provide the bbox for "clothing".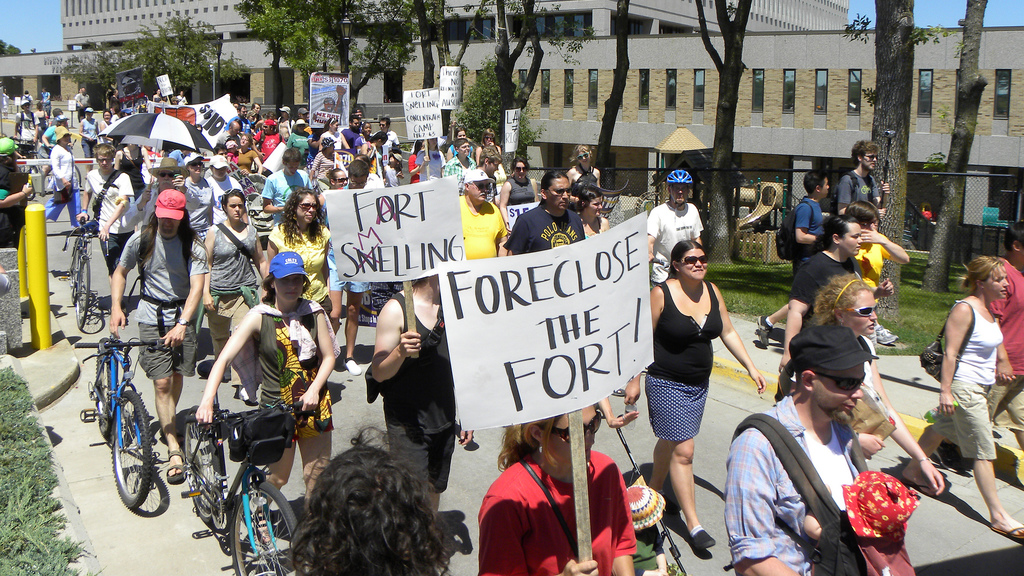
<box>786,248,863,341</box>.
